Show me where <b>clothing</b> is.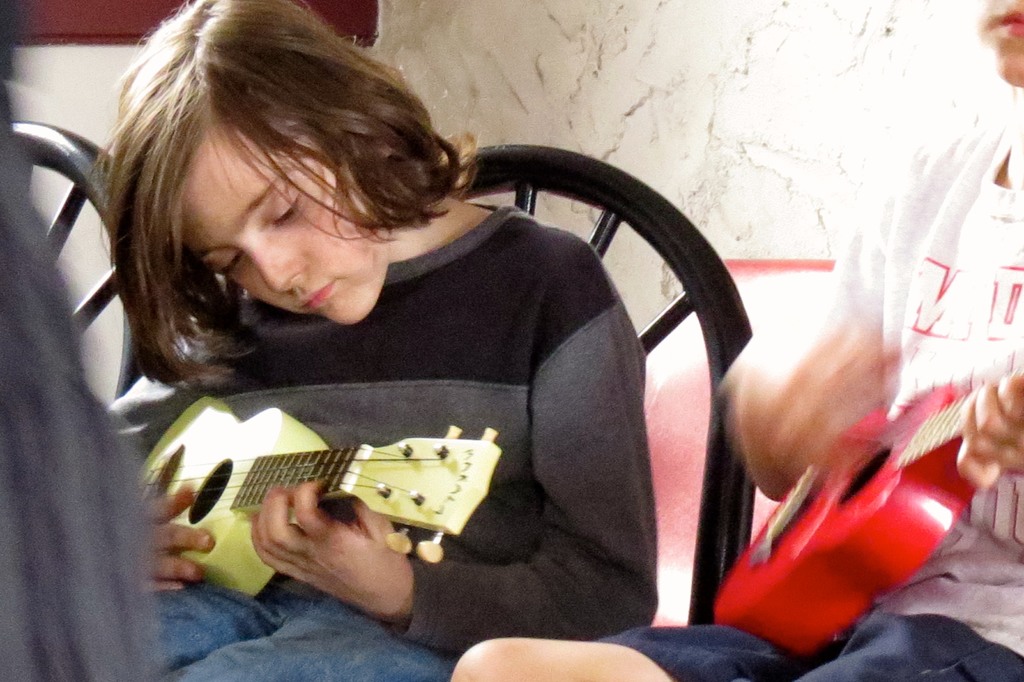
<b>clothing</b> is at select_region(0, 0, 175, 681).
